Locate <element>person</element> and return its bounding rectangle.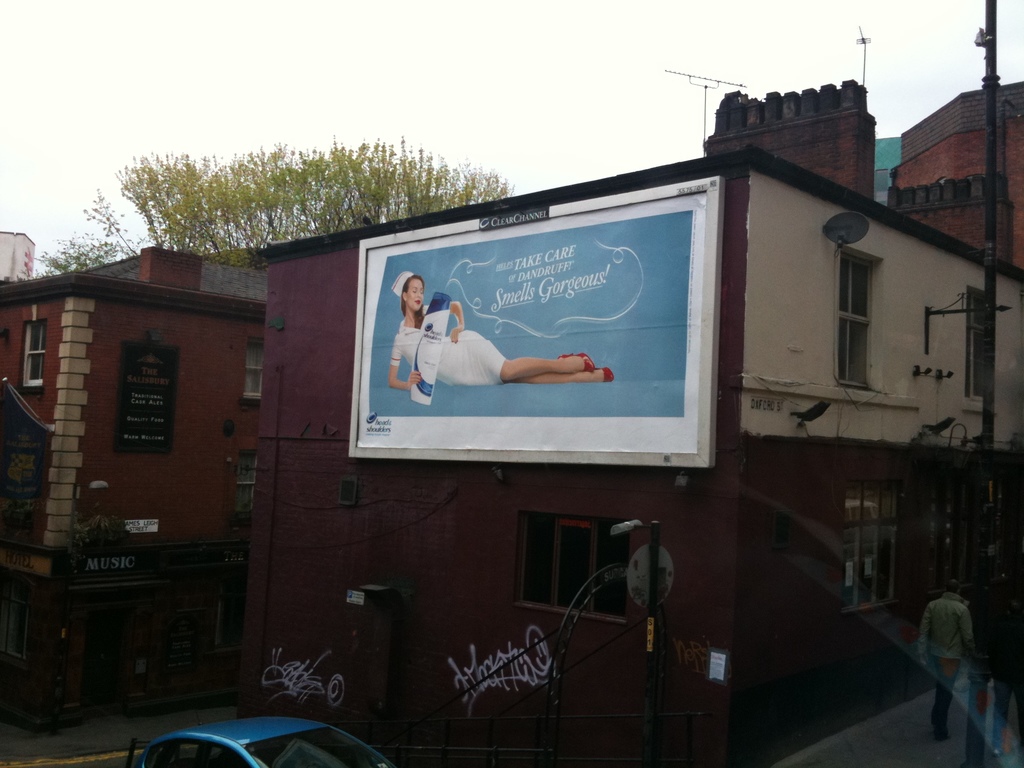
(387,268,614,392).
